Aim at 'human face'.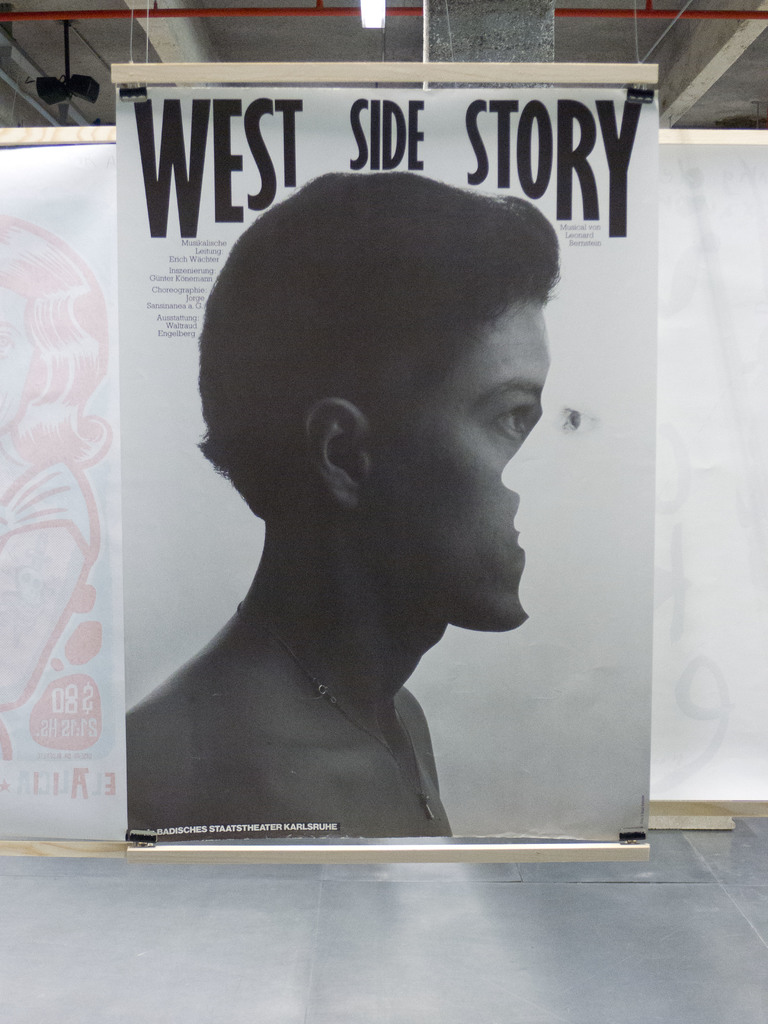
Aimed at (left=371, top=300, right=546, bottom=634).
